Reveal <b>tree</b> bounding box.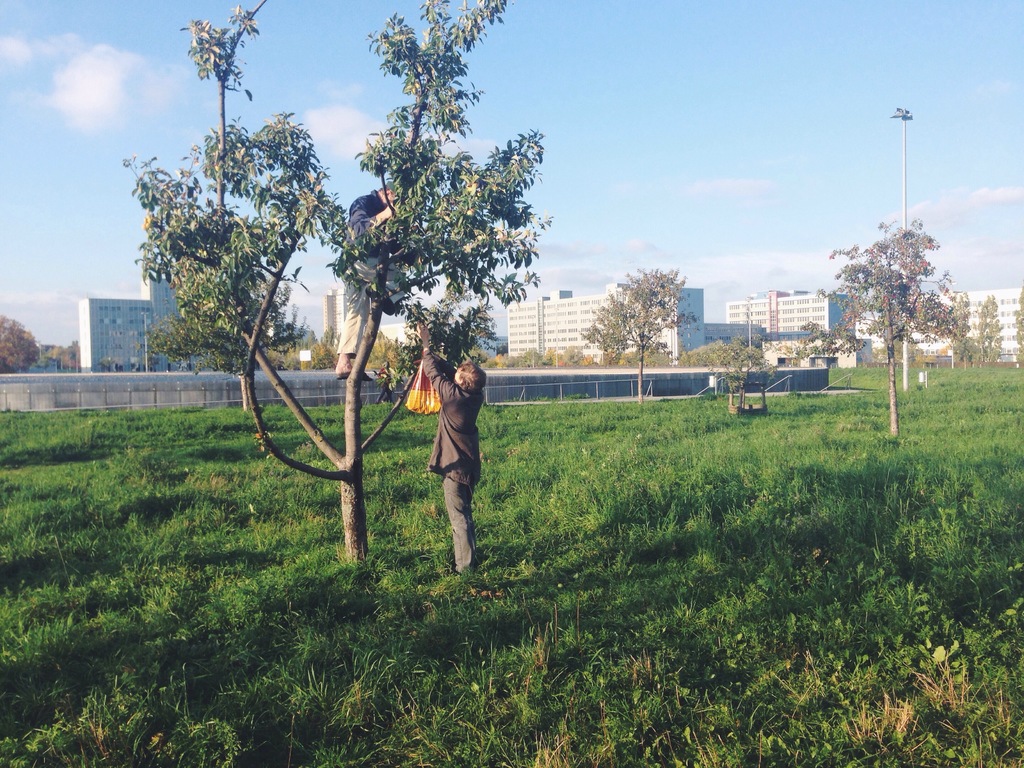
Revealed: [left=568, top=340, right=593, bottom=365].
